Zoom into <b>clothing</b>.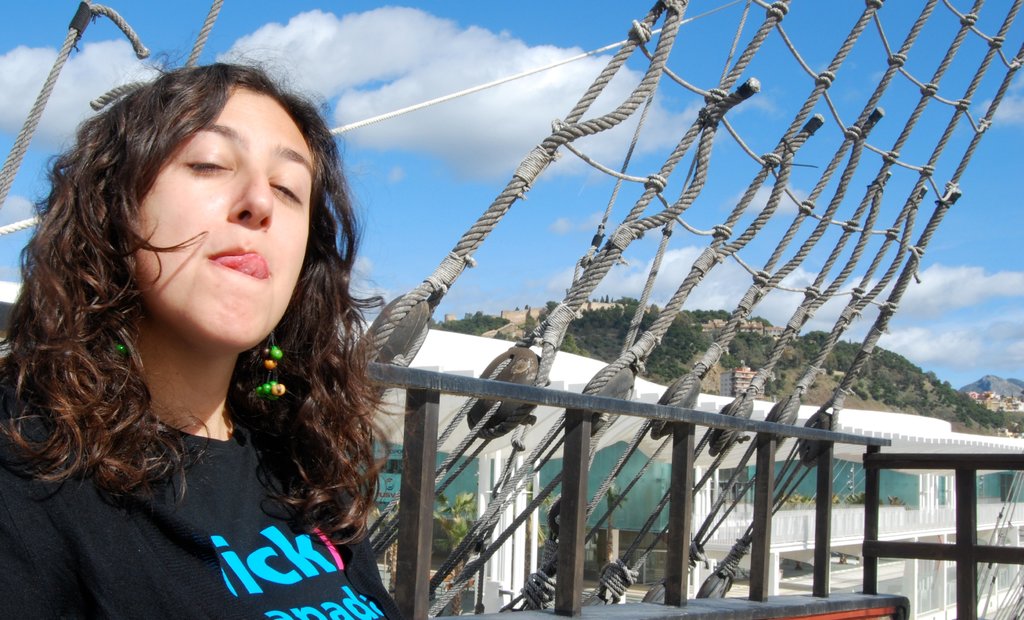
Zoom target: x1=1 y1=444 x2=371 y2=618.
